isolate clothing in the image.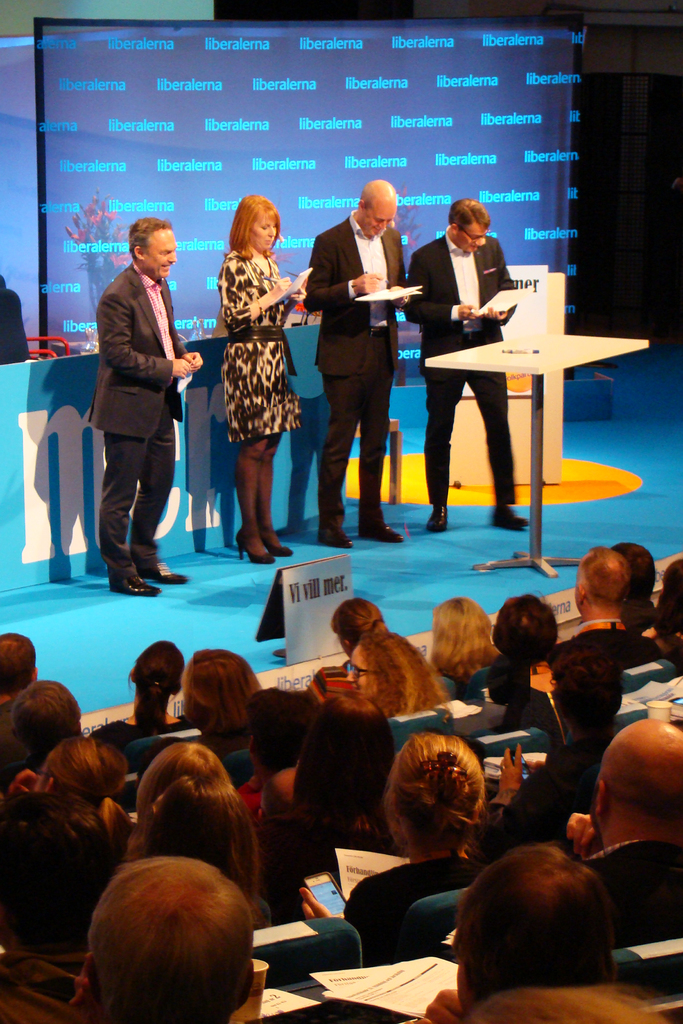
Isolated region: (218,245,302,443).
